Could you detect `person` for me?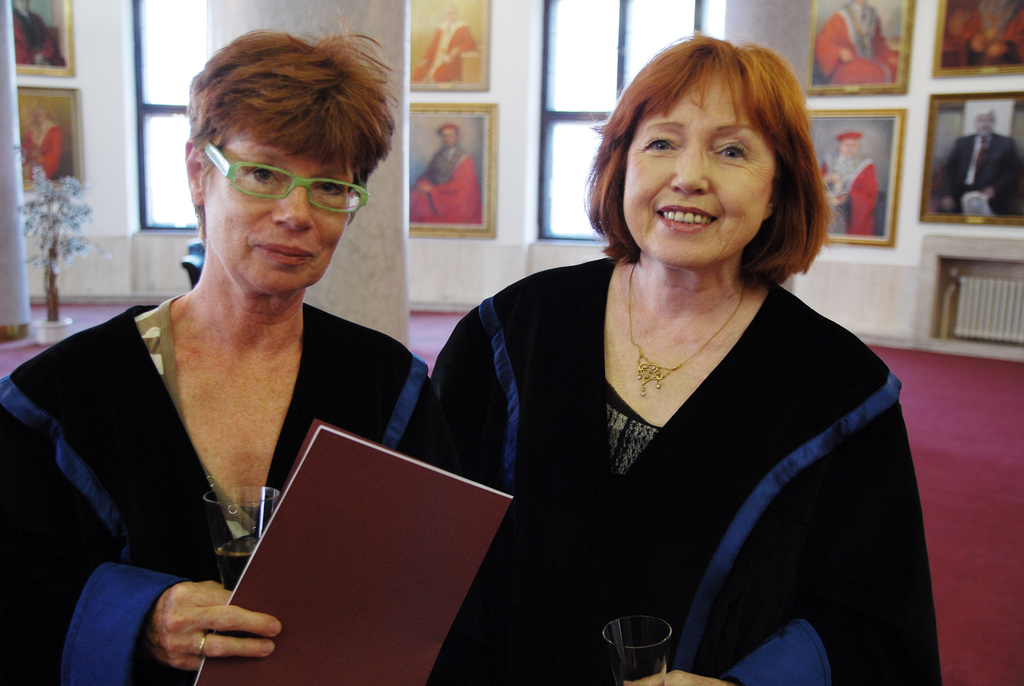
Detection result: {"left": 410, "top": 122, "right": 479, "bottom": 222}.
